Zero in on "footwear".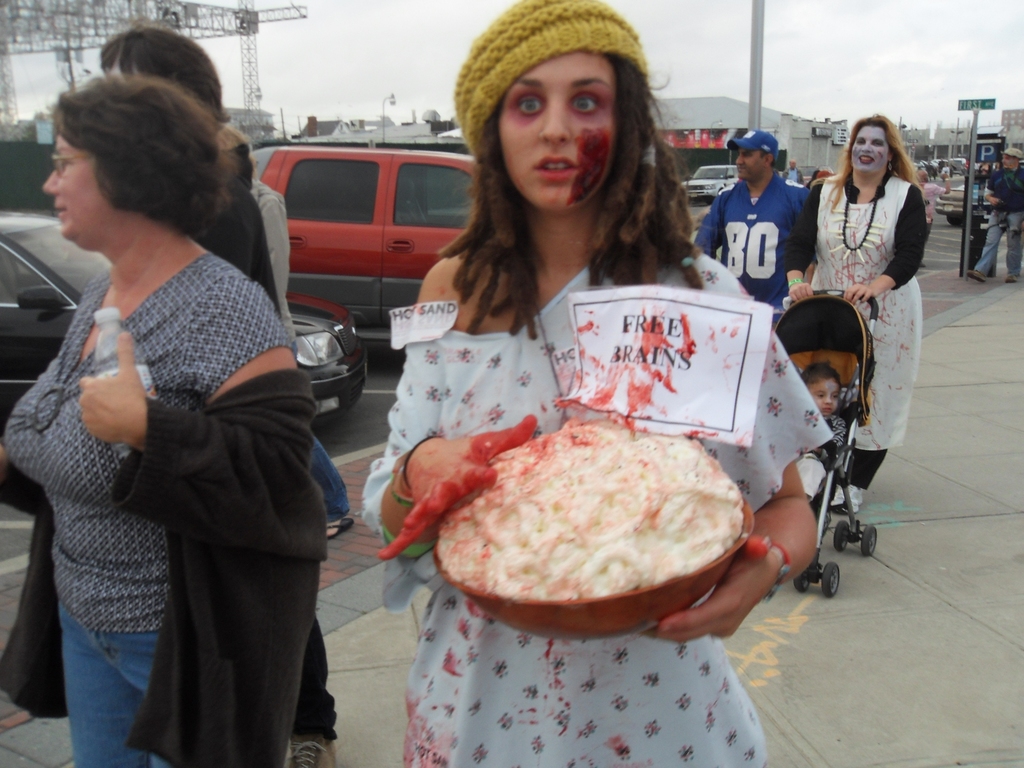
Zeroed in: select_region(967, 268, 987, 284).
